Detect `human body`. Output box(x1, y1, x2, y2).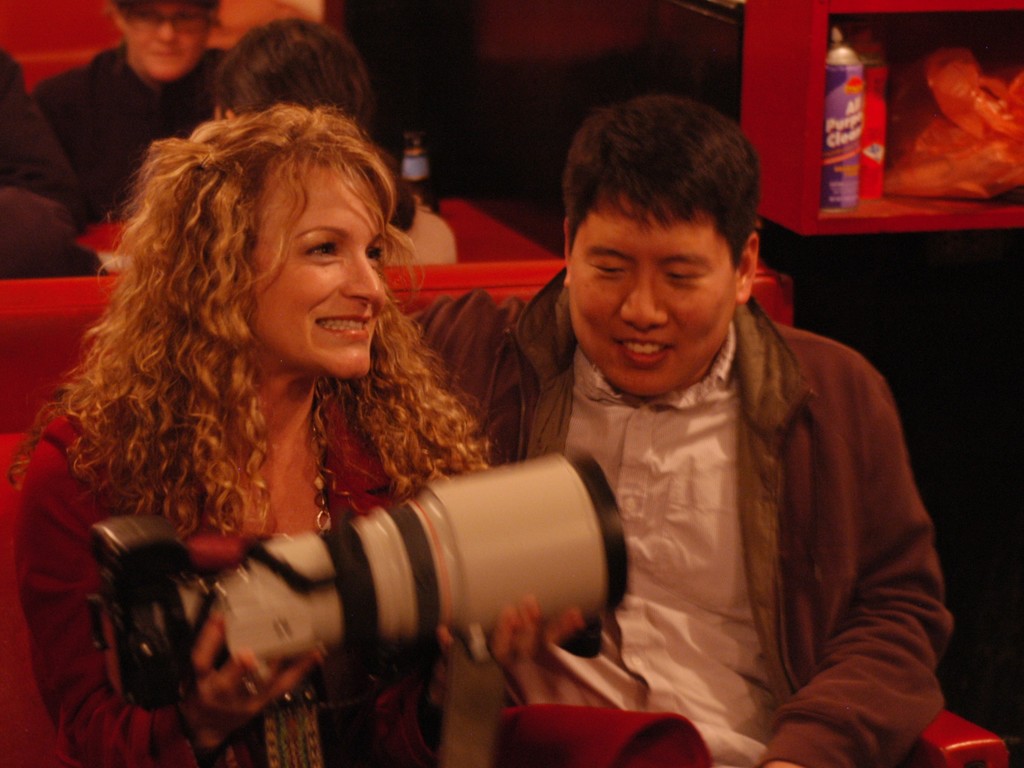
box(33, 0, 224, 220).
